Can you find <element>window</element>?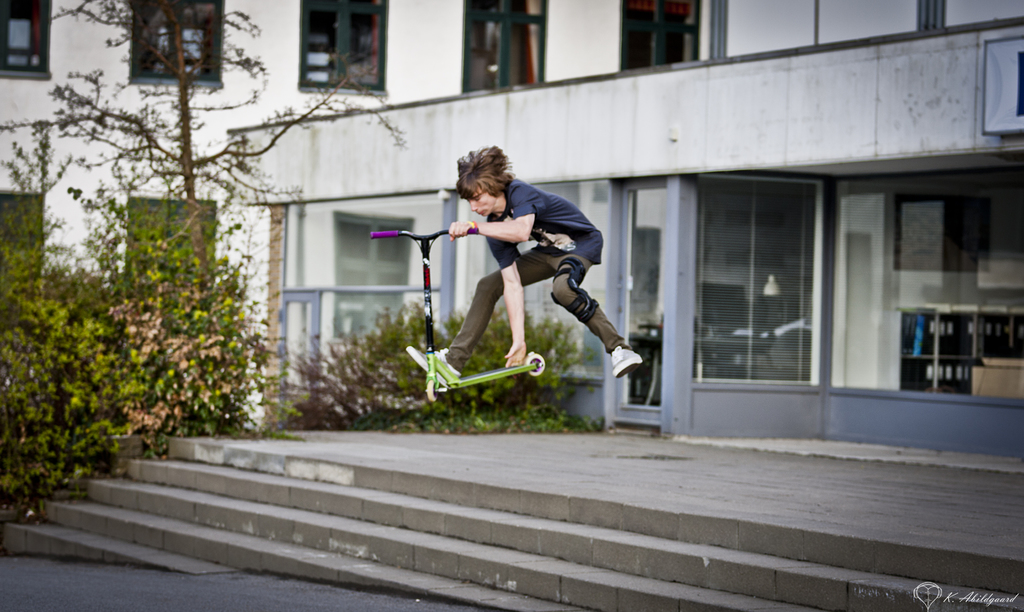
Yes, bounding box: rect(300, 0, 392, 111).
